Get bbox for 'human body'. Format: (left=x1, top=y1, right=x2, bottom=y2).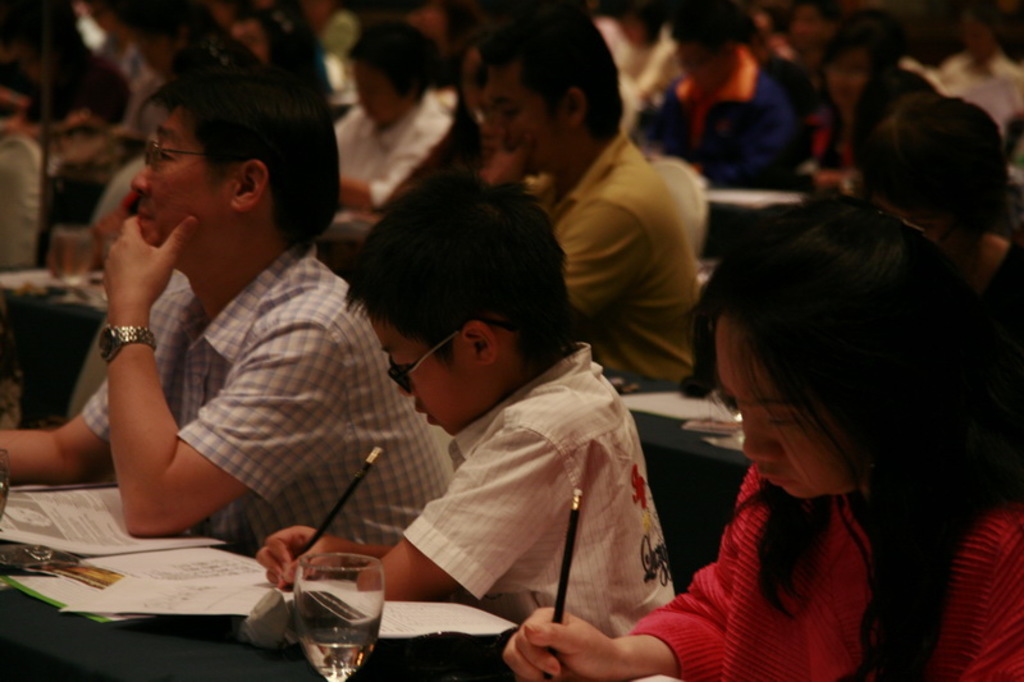
(left=557, top=138, right=691, bottom=384).
